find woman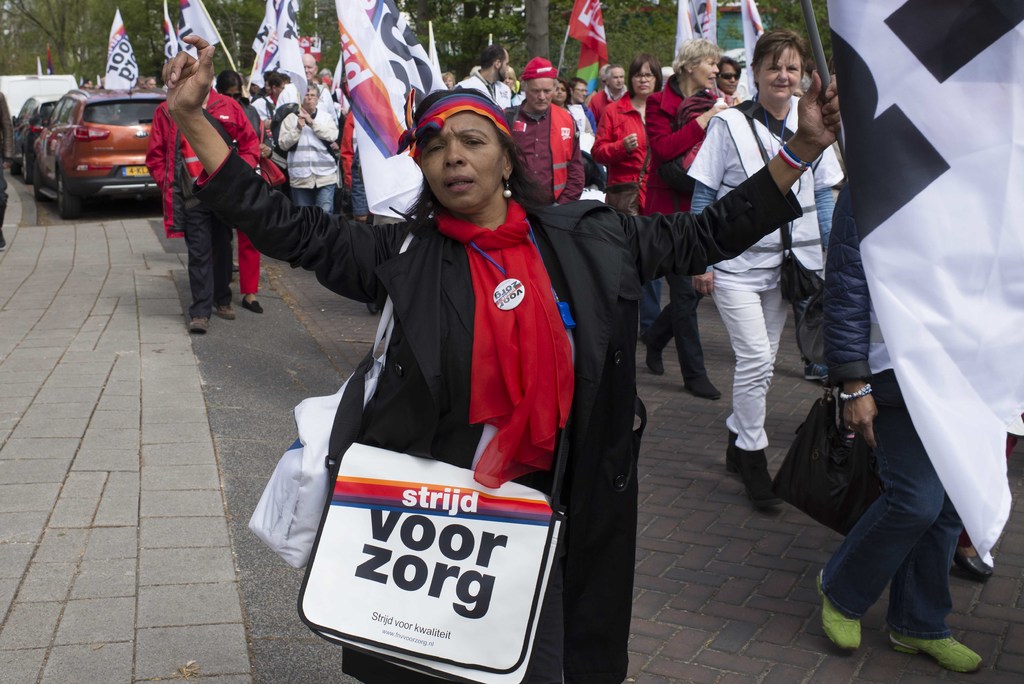
(left=161, top=32, right=838, bottom=683)
